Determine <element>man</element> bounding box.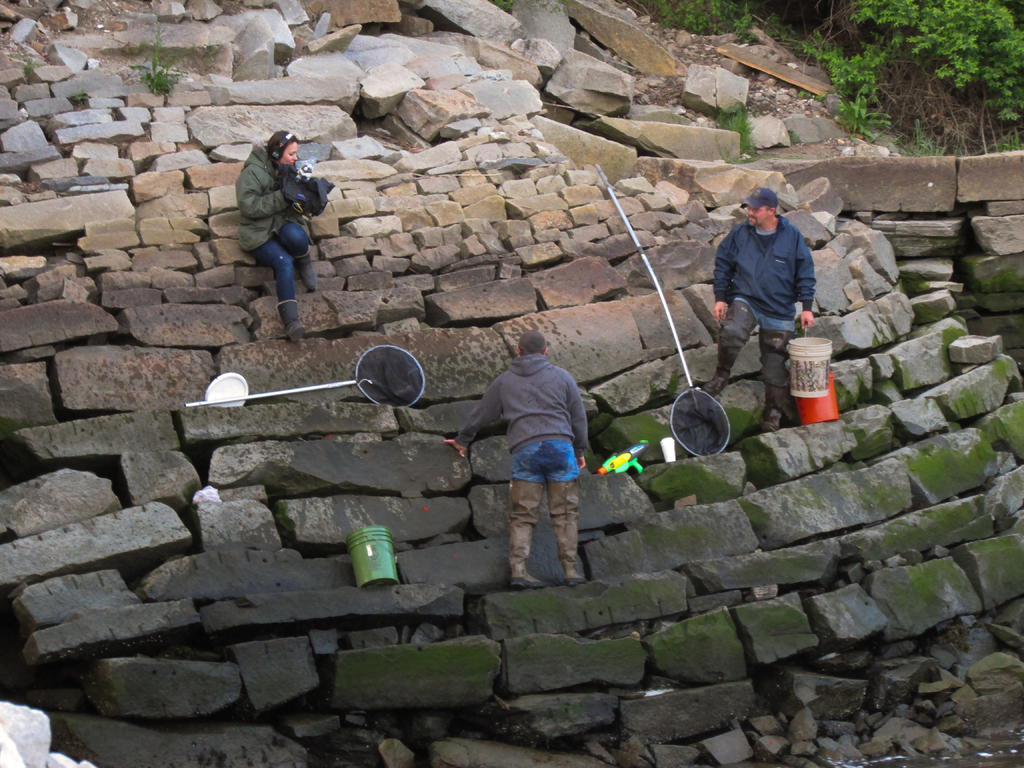
Determined: box(236, 130, 321, 342).
